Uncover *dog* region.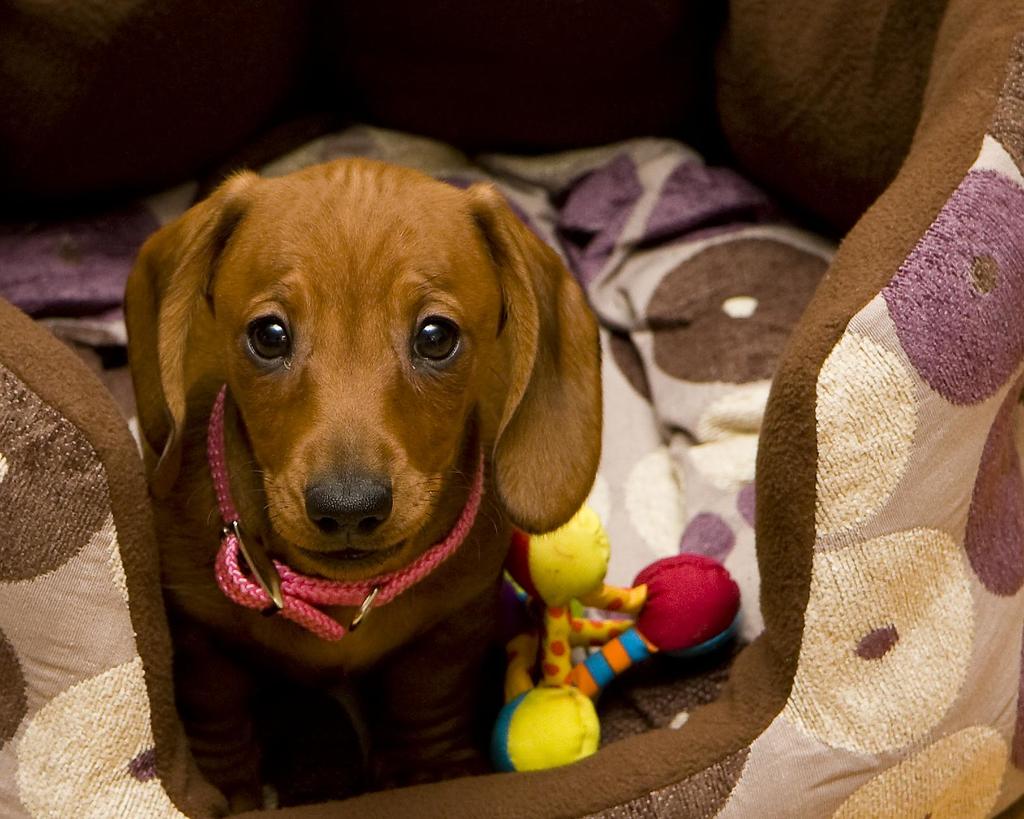
Uncovered: 124/155/602/815.
